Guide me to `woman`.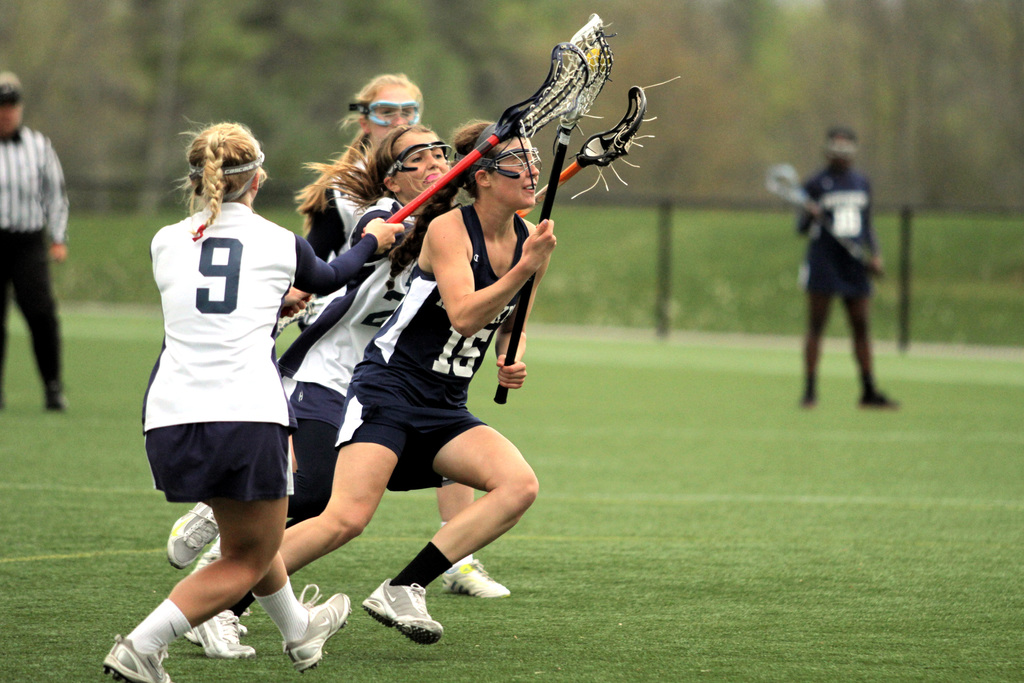
Guidance: left=94, top=120, right=360, bottom=682.
